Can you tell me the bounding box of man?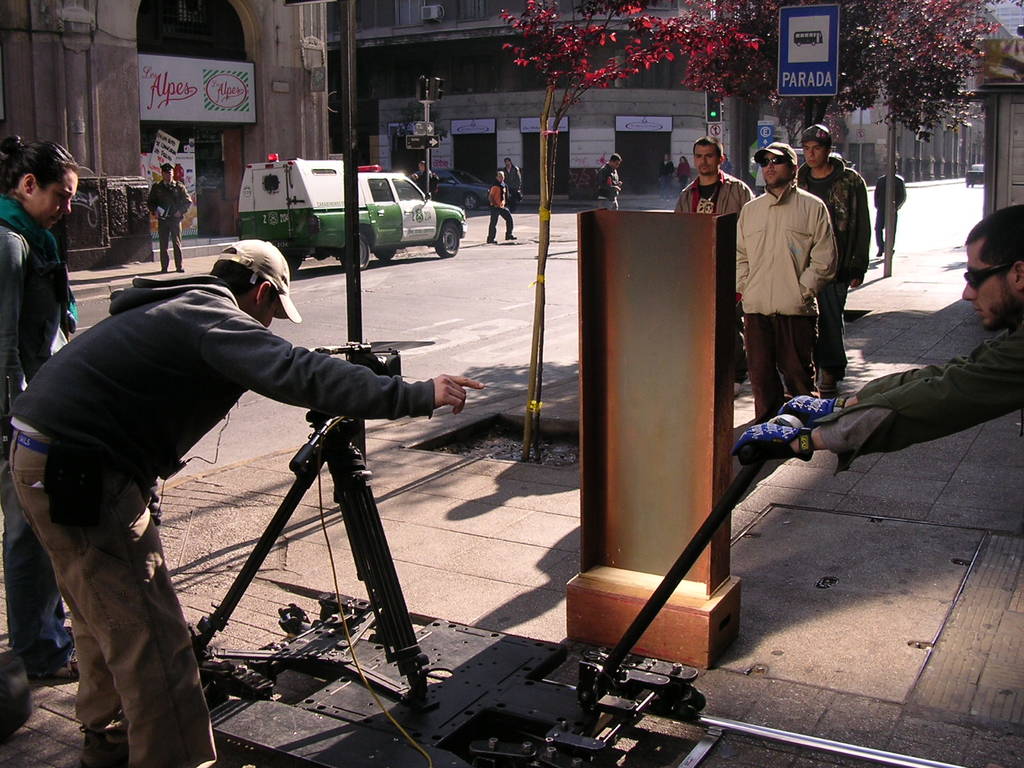
488, 171, 517, 244.
